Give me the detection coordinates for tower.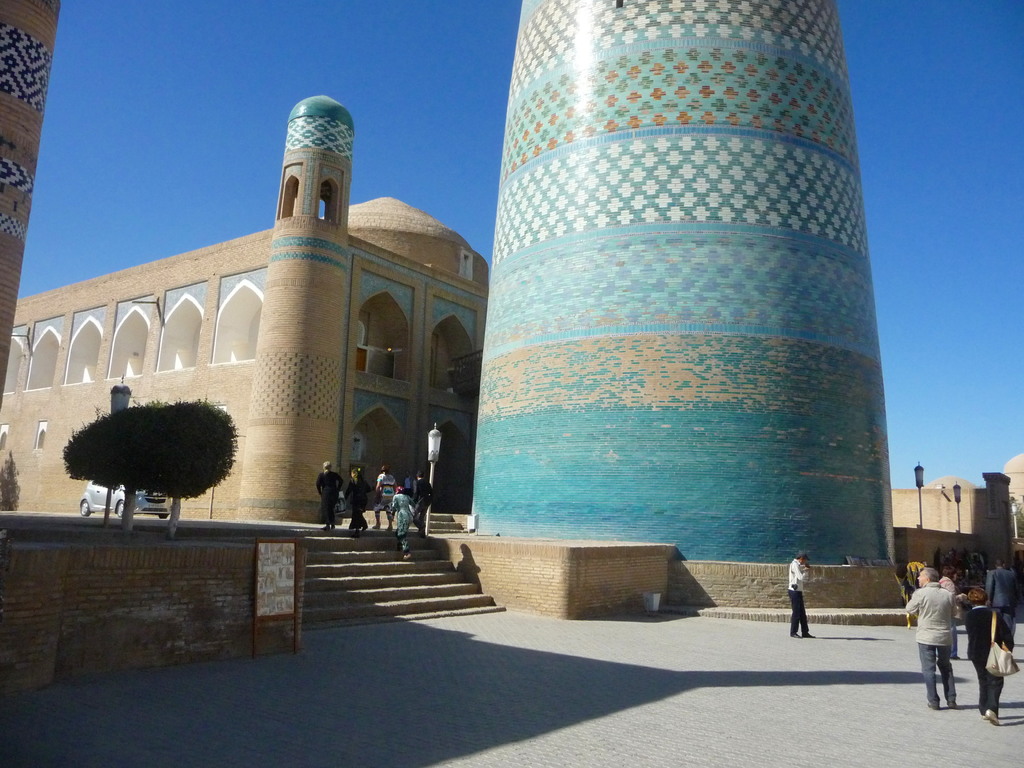
[426,26,918,576].
